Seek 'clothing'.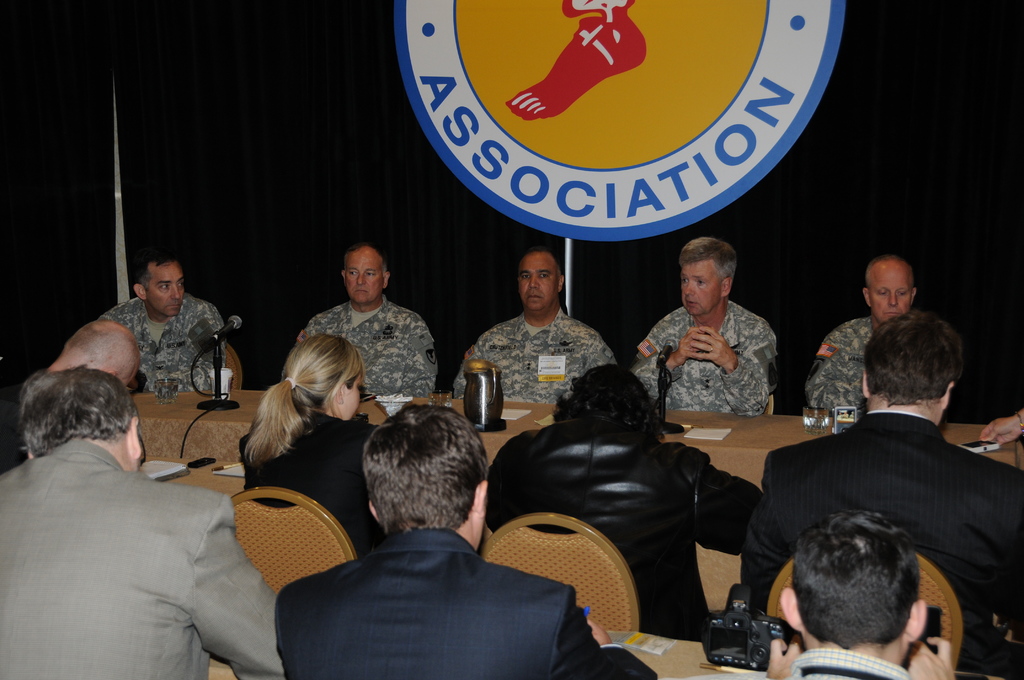
bbox=(803, 311, 873, 412).
